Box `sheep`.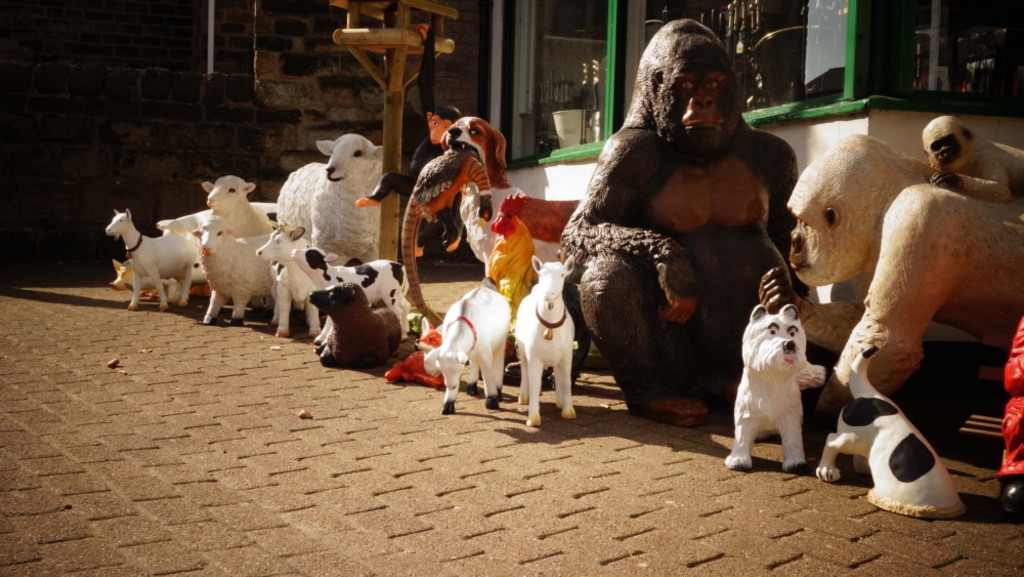
locate(271, 133, 389, 266).
